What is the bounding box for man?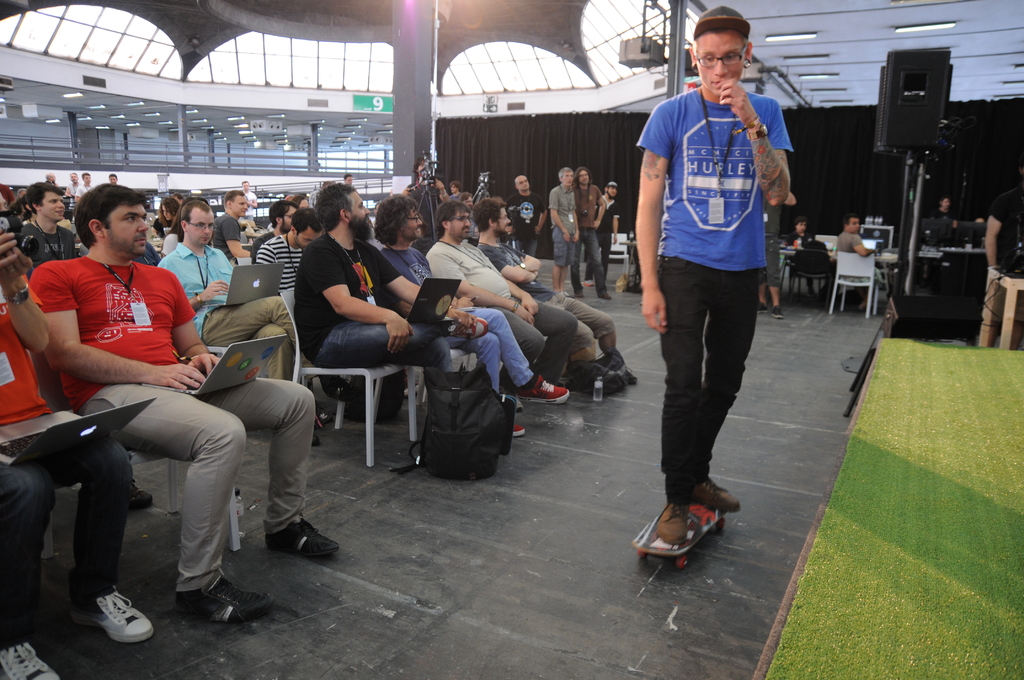
156,202,328,448.
